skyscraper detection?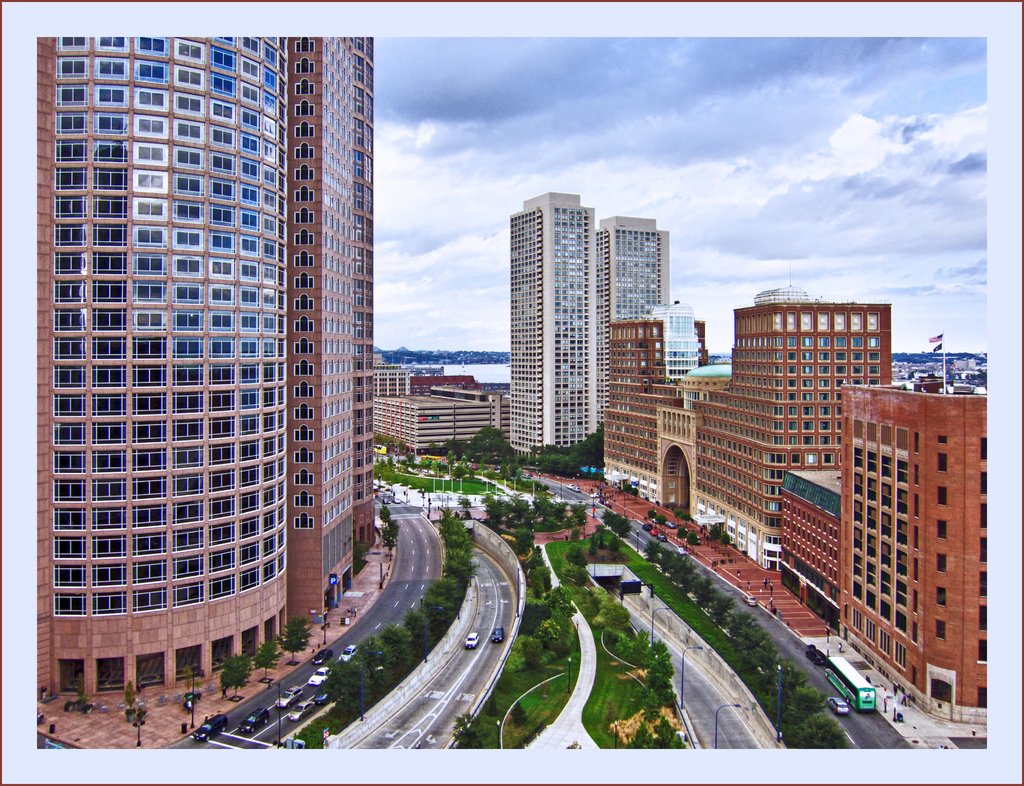
box=[36, 41, 396, 700]
